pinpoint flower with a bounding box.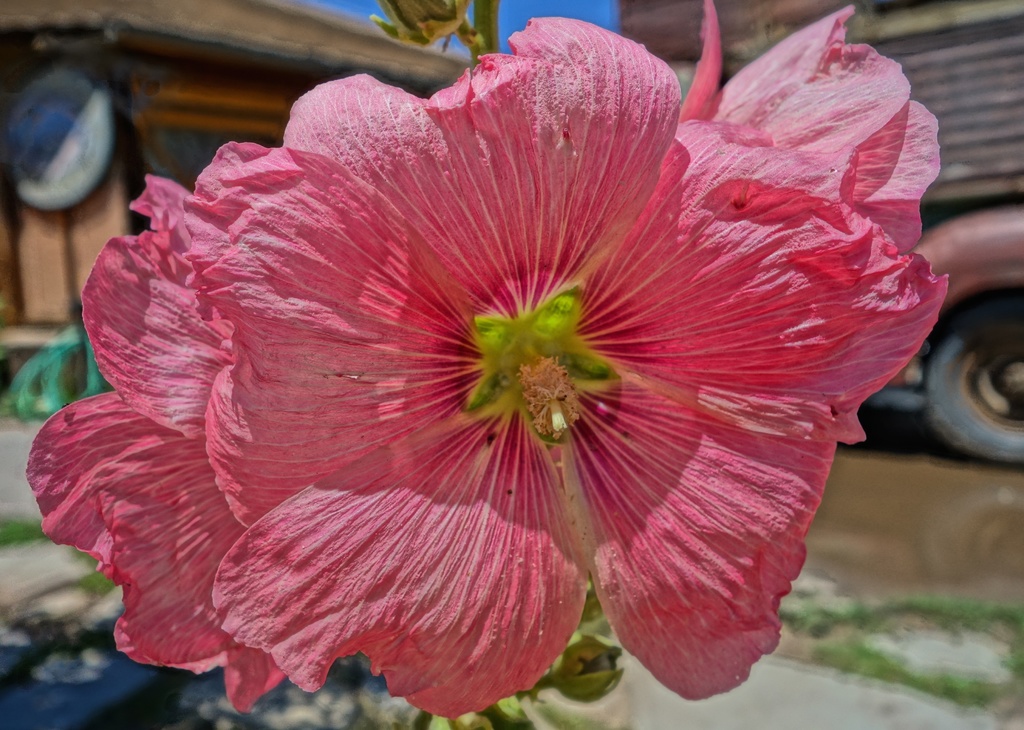
<box>55,42,954,711</box>.
